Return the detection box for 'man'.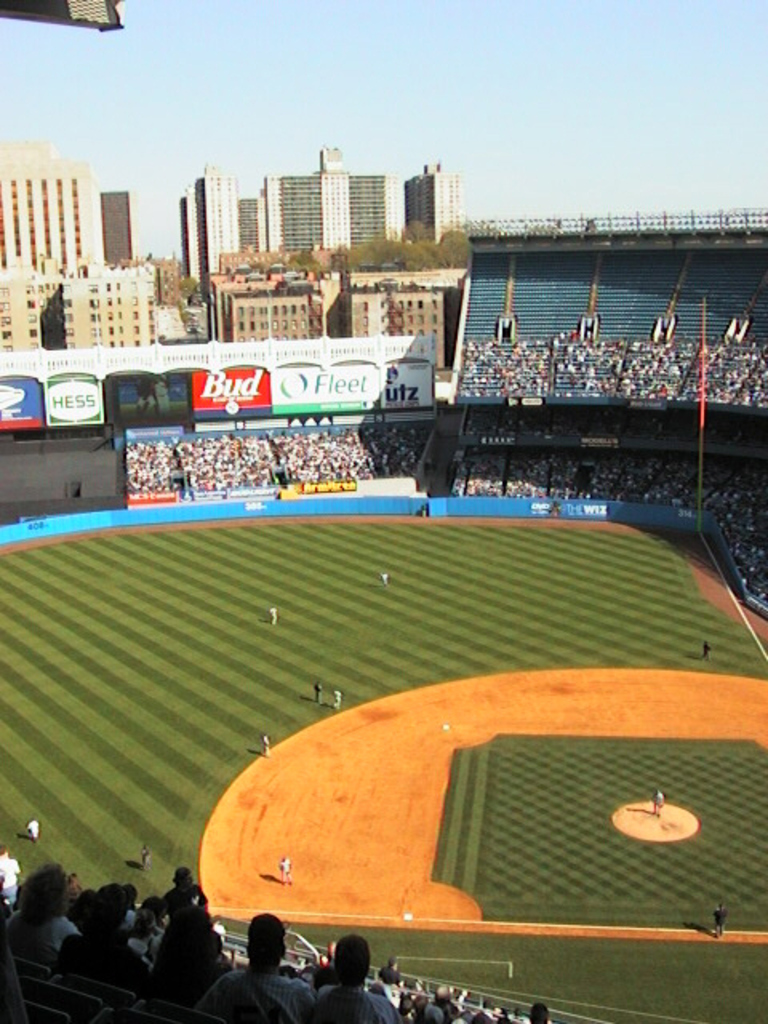
155,867,213,931.
